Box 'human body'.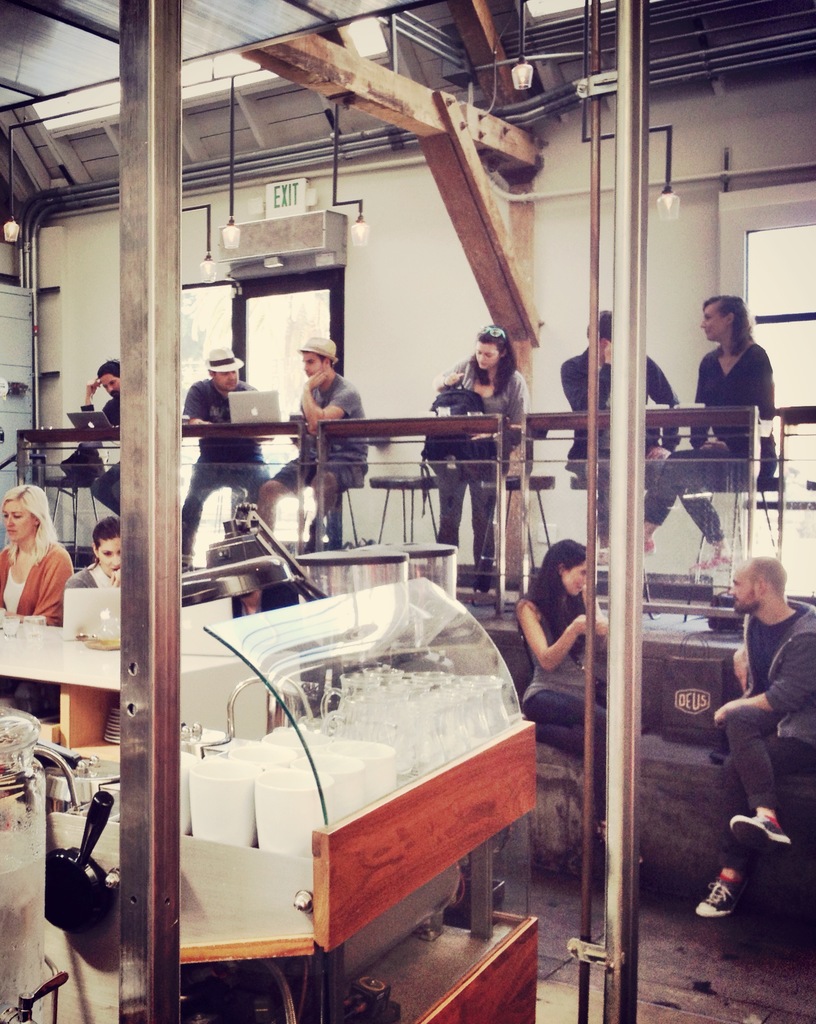
<region>63, 554, 121, 589</region>.
